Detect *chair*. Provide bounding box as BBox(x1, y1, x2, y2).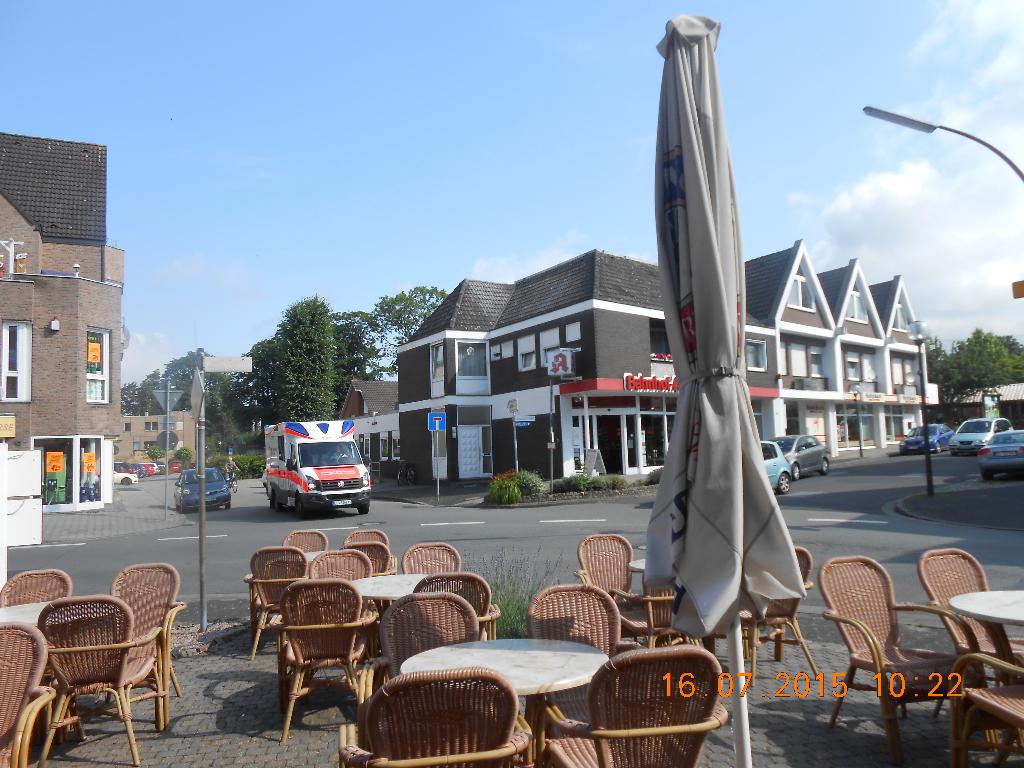
BBox(288, 527, 332, 547).
